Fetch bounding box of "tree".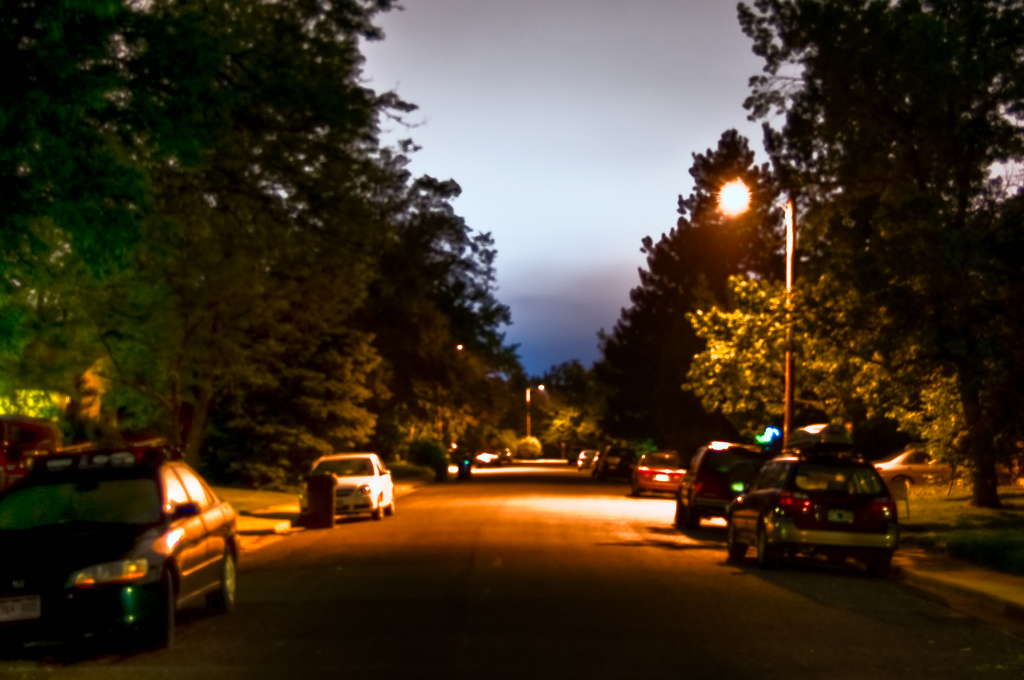
Bbox: [x1=199, y1=324, x2=387, y2=496].
